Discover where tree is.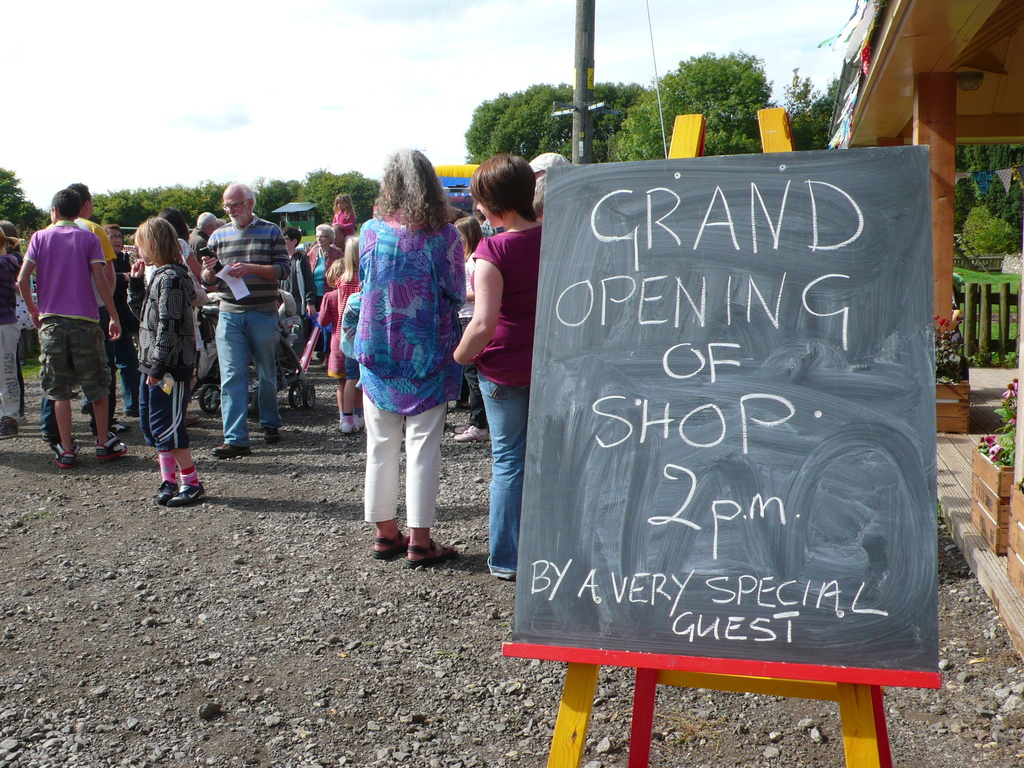
Discovered at x1=292, y1=161, x2=386, y2=221.
